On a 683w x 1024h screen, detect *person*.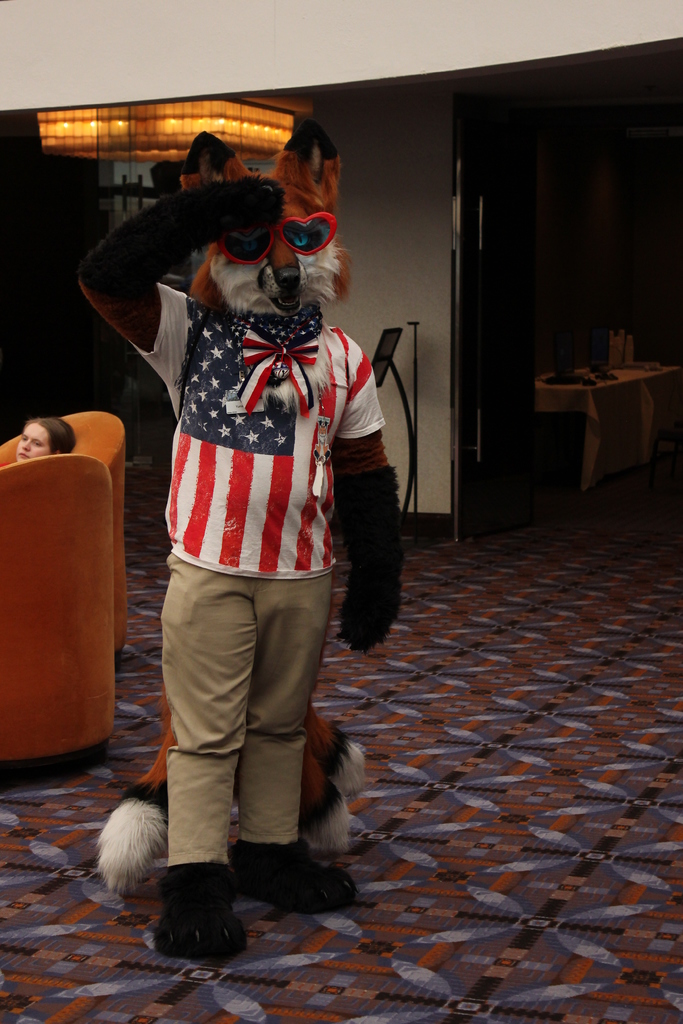
x1=0 y1=417 x2=73 y2=466.
